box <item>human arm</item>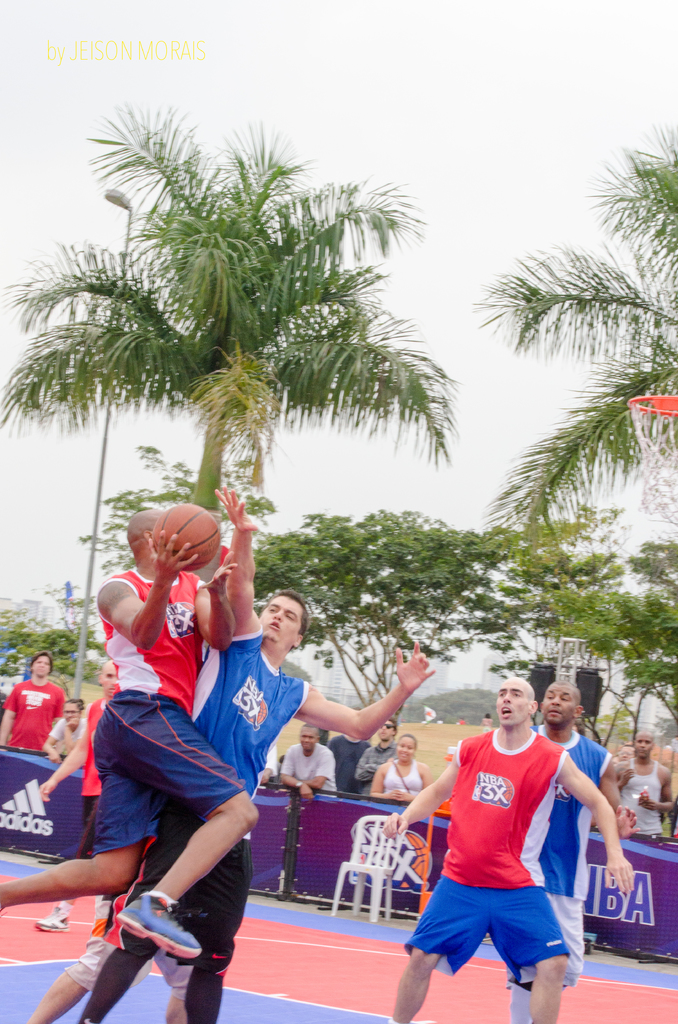
box=[314, 675, 424, 761]
